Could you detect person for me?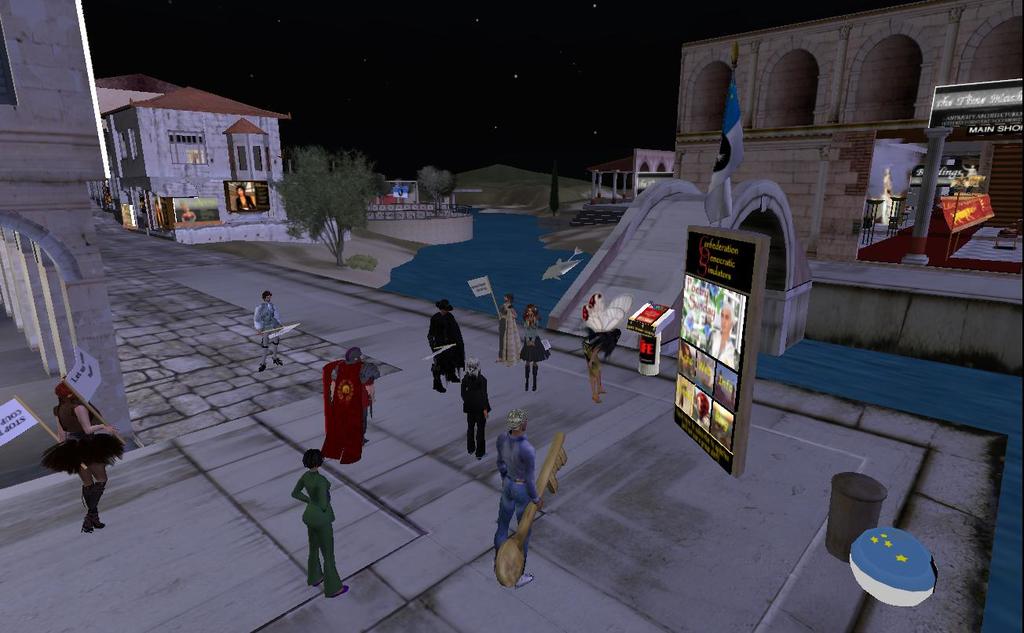
Detection result: x1=459, y1=357, x2=491, y2=460.
